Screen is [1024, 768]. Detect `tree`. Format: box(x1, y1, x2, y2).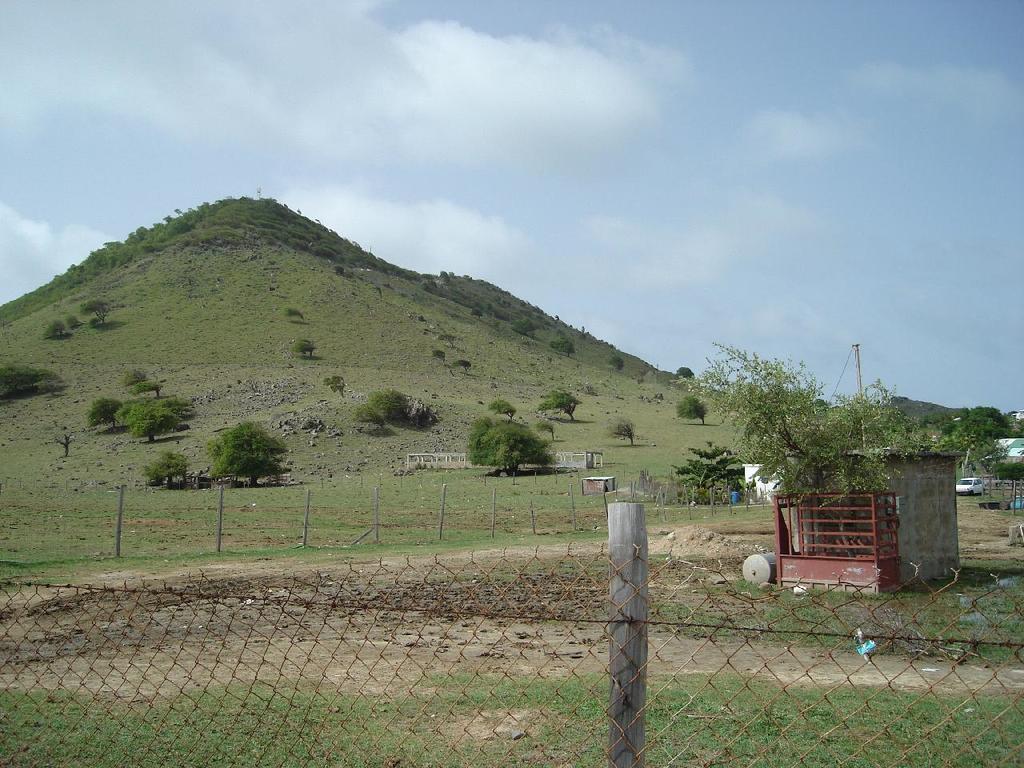
box(118, 396, 158, 424).
